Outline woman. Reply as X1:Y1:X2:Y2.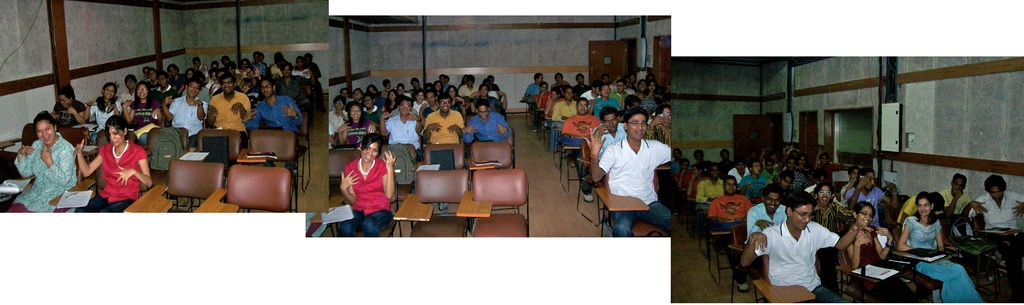
69:115:154:212.
